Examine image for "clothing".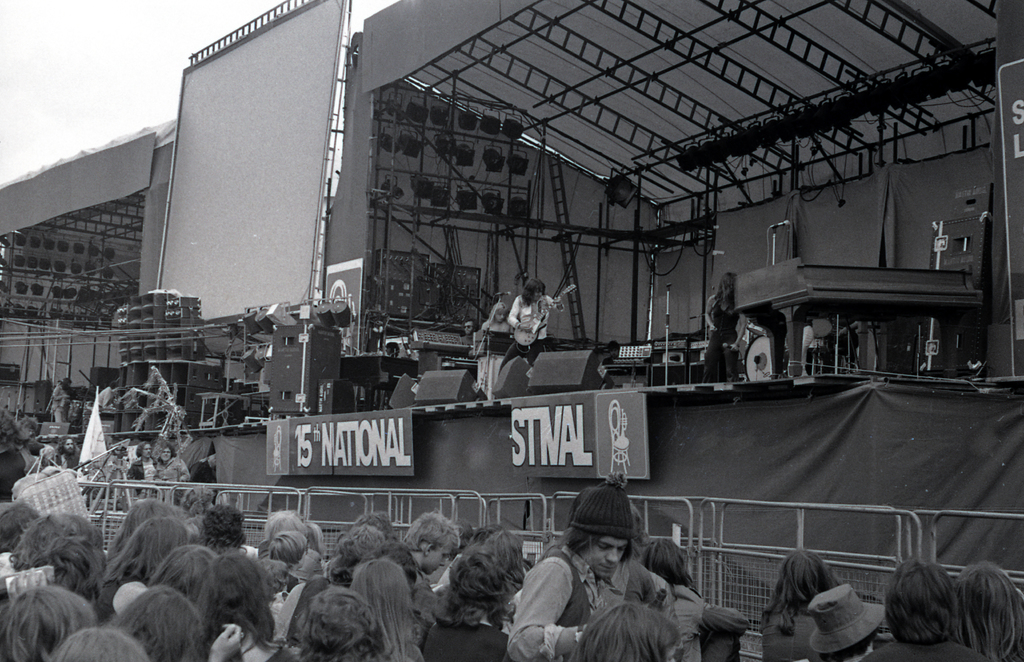
Examination result: (415,607,514,661).
